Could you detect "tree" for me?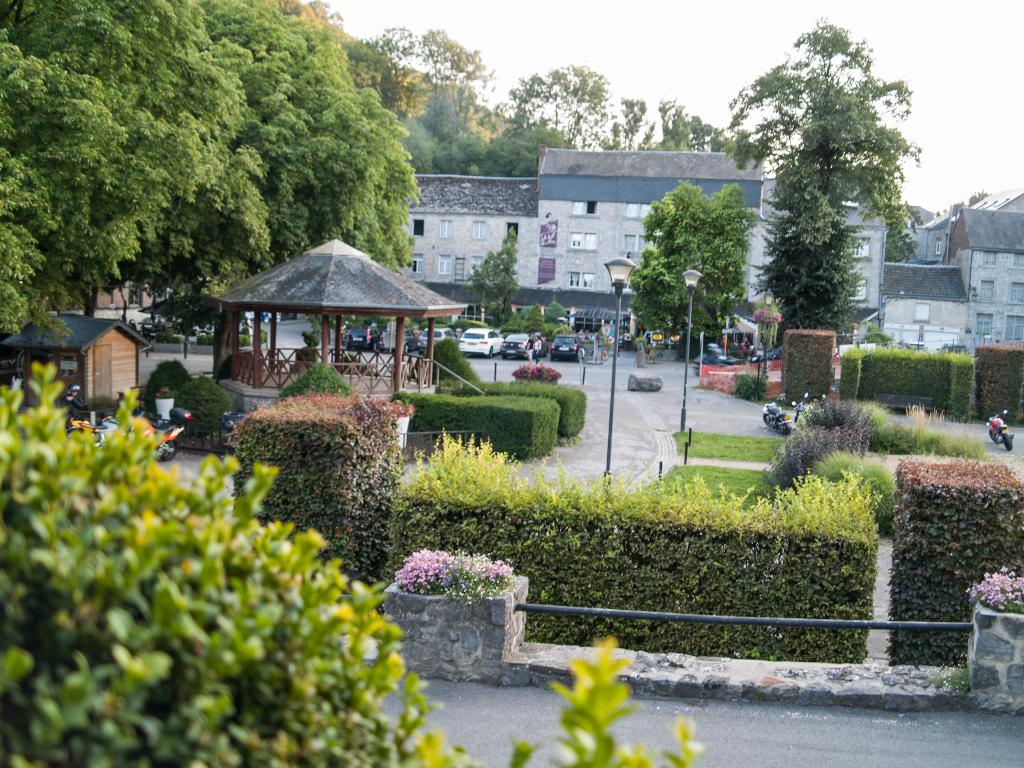
Detection result: bbox=(724, 13, 924, 323).
